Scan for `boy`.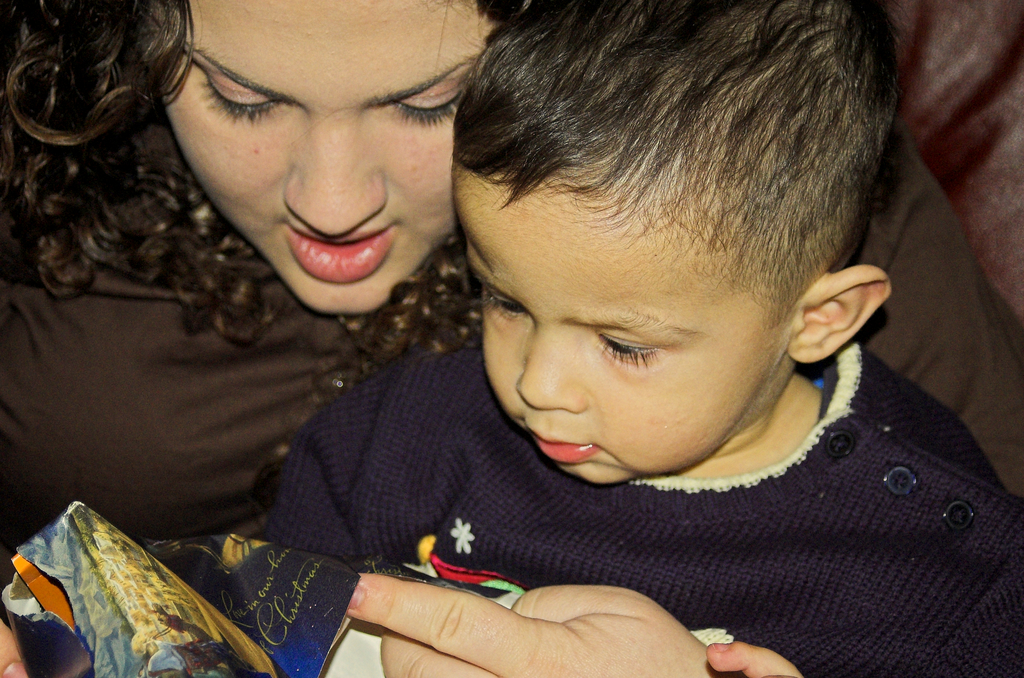
Scan result: 349,0,957,637.
